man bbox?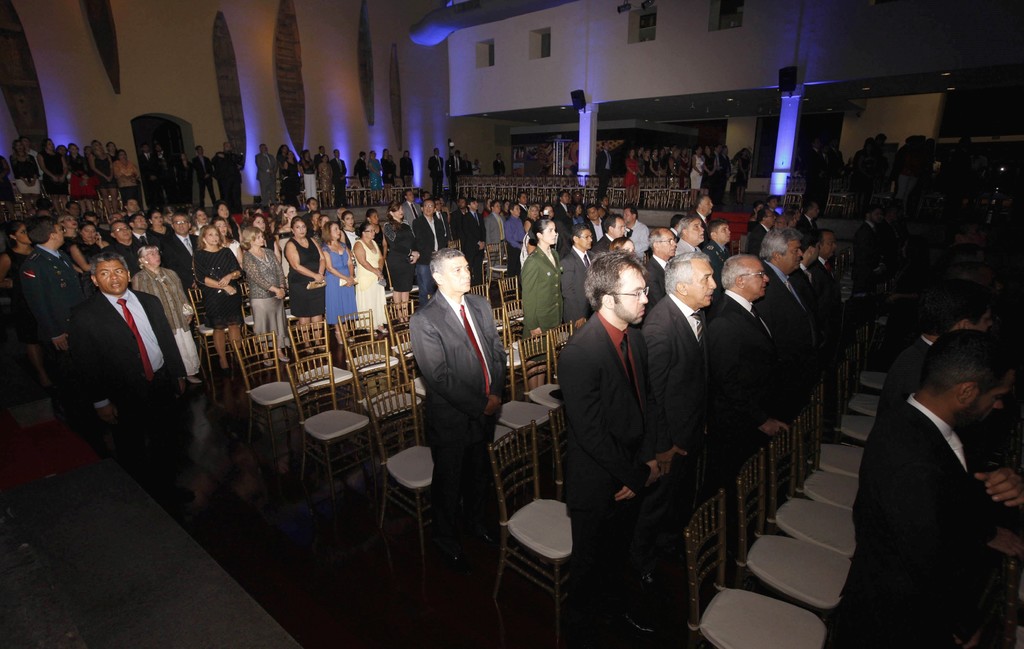
crop(18, 218, 88, 388)
